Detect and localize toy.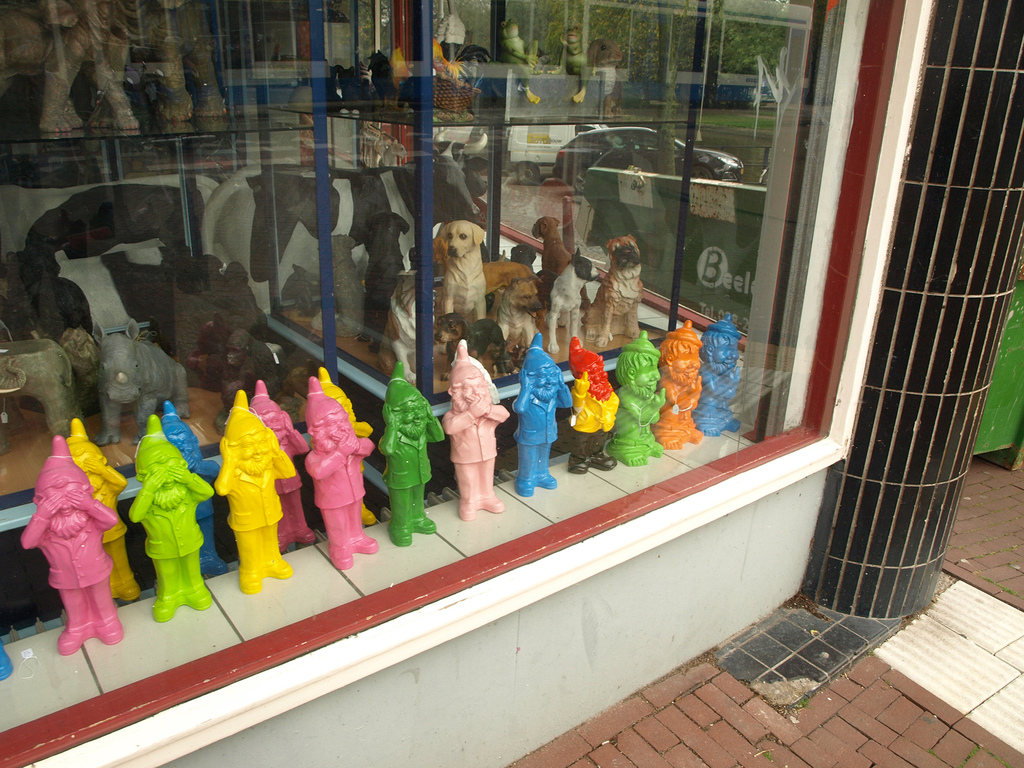
Localized at bbox(650, 315, 705, 452).
